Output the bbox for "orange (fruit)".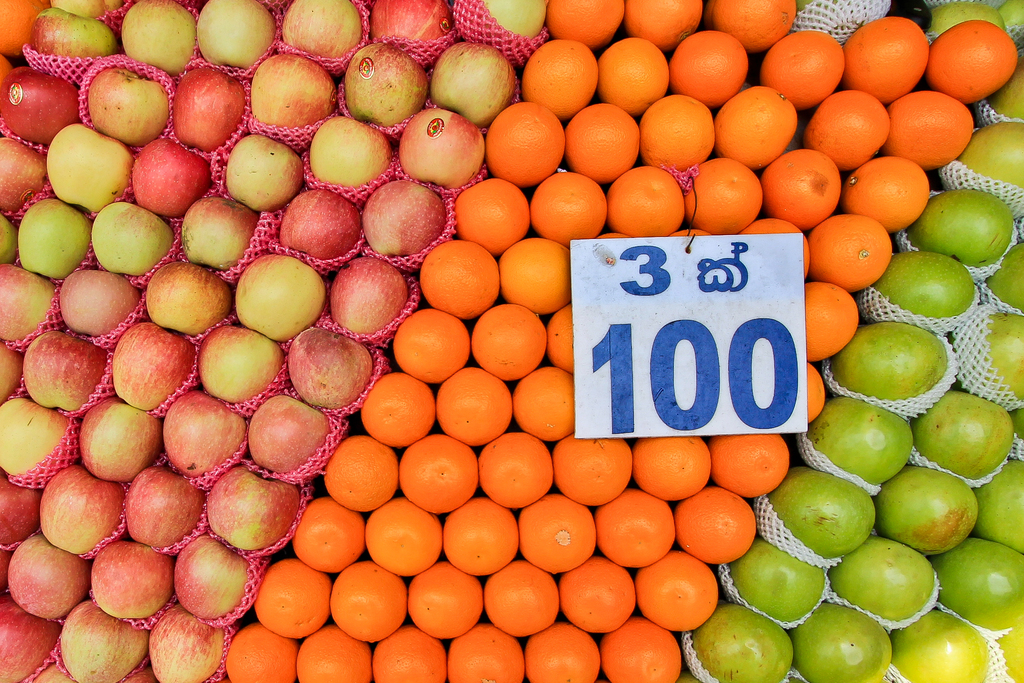
bbox=(636, 545, 712, 636).
